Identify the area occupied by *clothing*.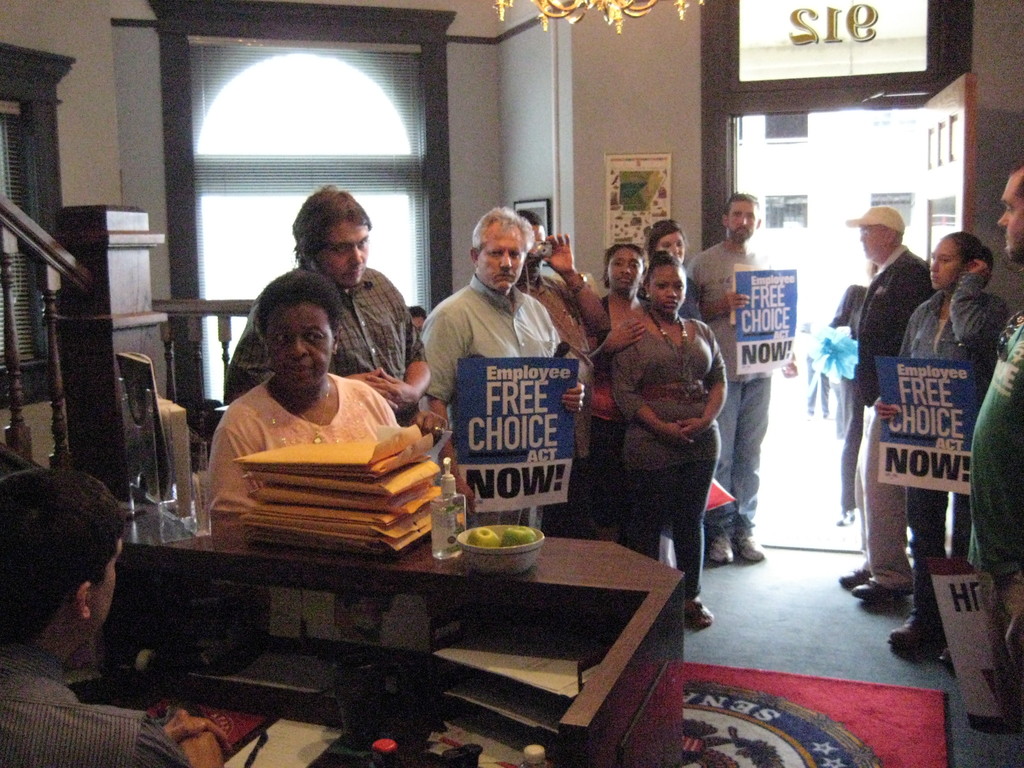
Area: {"x1": 589, "y1": 289, "x2": 655, "y2": 546}.
